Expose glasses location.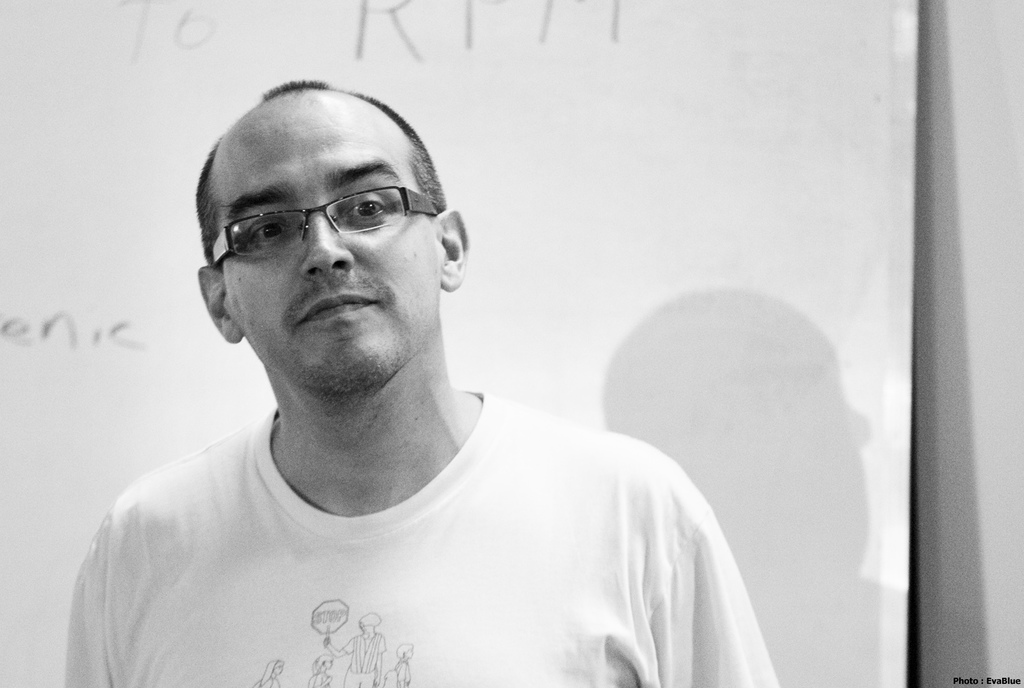
Exposed at [205,184,440,257].
